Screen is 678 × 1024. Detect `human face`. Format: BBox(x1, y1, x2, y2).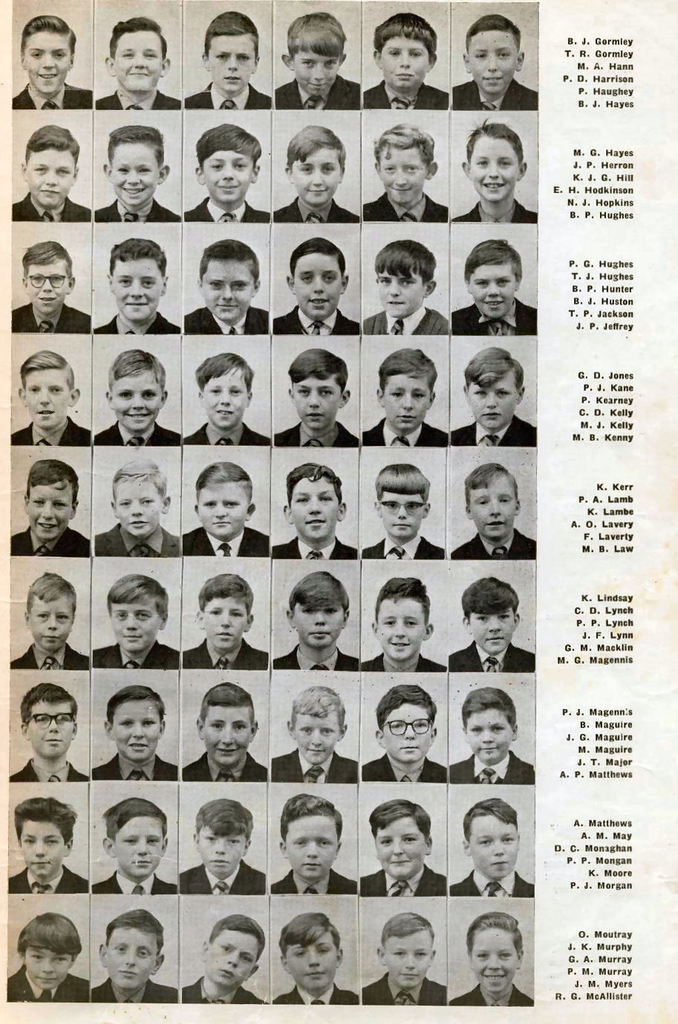
BBox(379, 32, 432, 91).
